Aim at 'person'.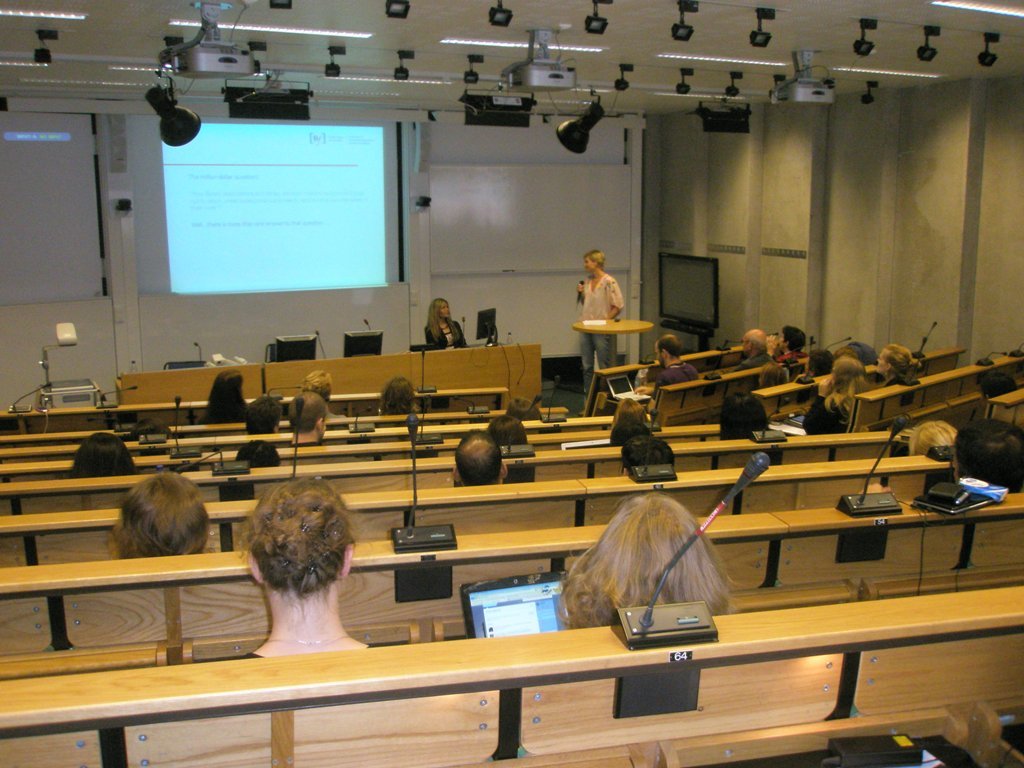
Aimed at (427, 293, 471, 351).
